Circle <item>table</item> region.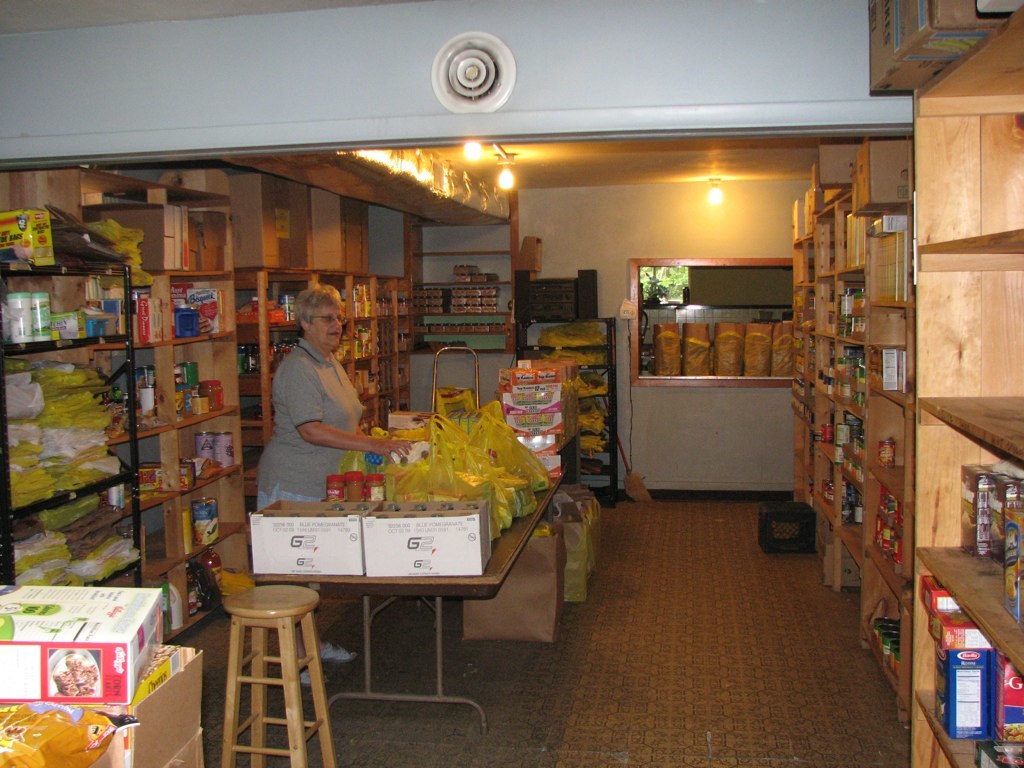
Region: 175/464/586/732.
